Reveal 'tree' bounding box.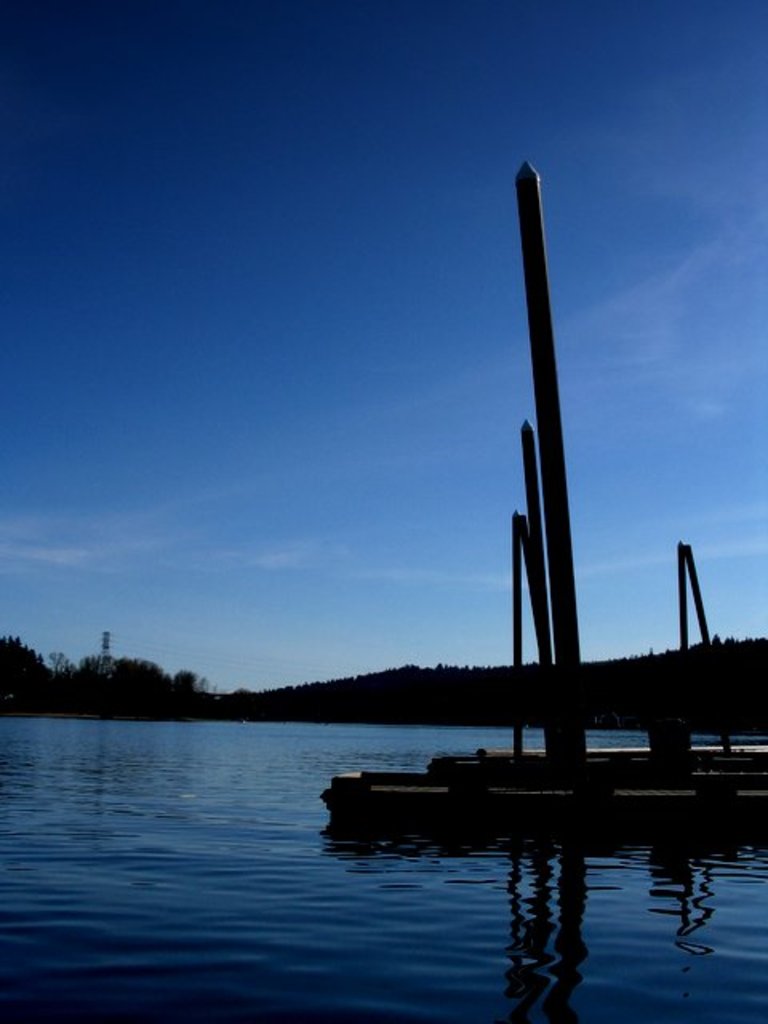
Revealed: detection(120, 651, 178, 706).
